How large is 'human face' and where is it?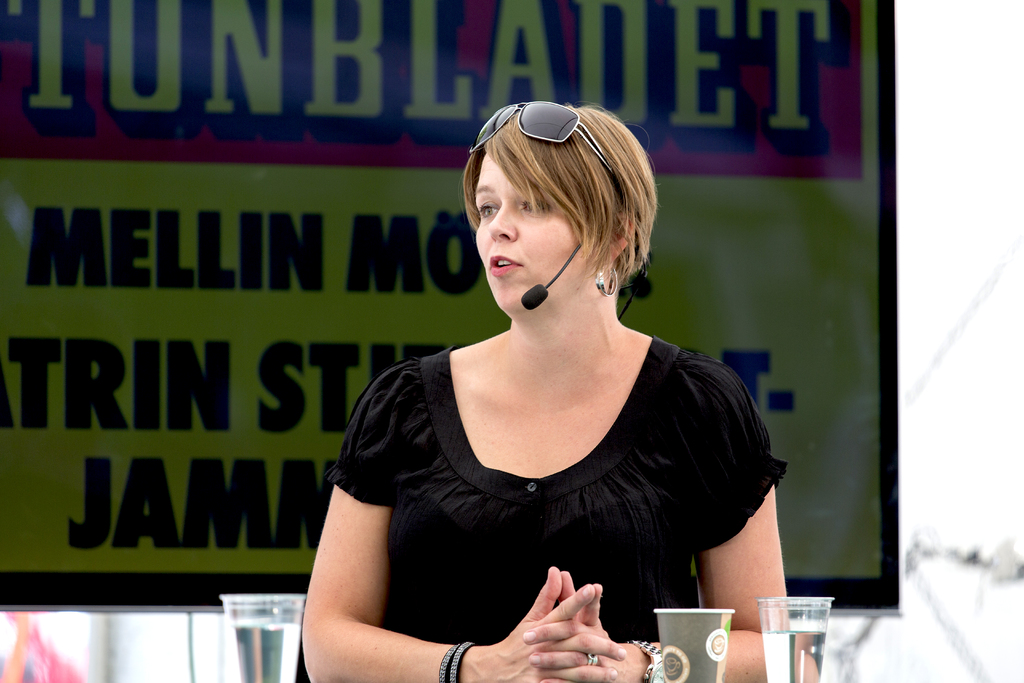
Bounding box: Rect(470, 148, 612, 309).
